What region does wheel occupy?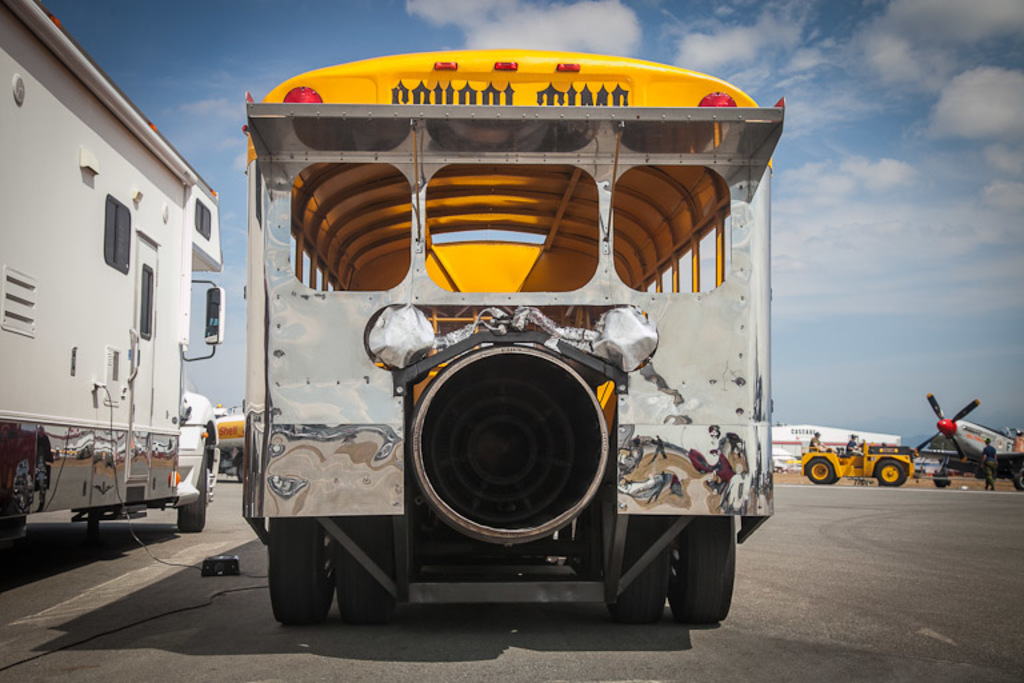
[679,515,733,623].
